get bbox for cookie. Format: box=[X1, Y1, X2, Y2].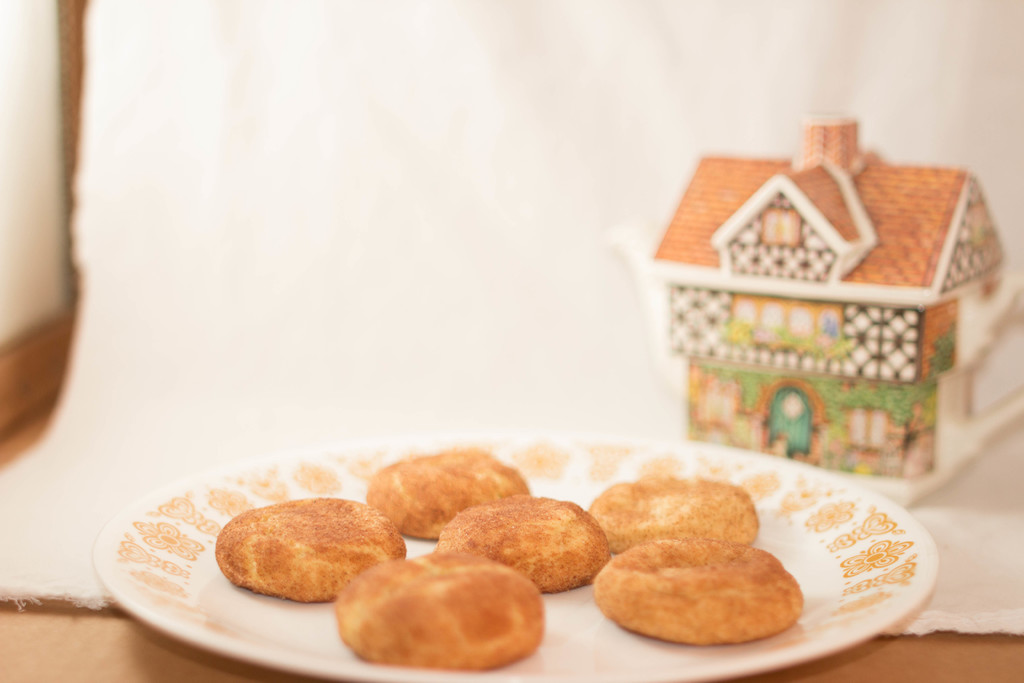
box=[363, 445, 529, 539].
